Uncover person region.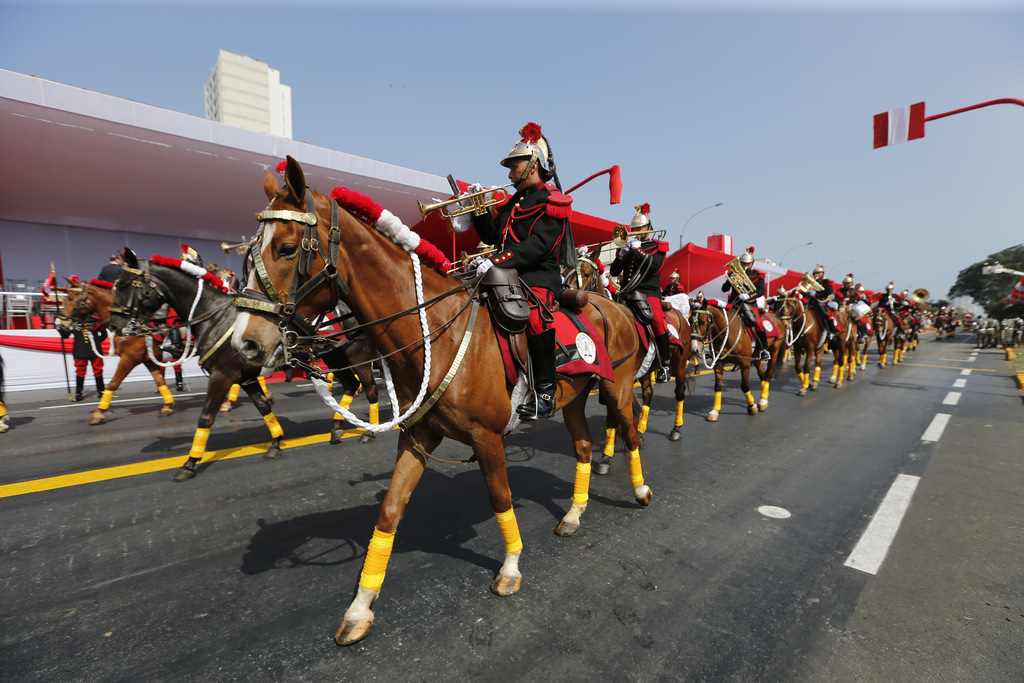
Uncovered: x1=796 y1=264 x2=831 y2=349.
